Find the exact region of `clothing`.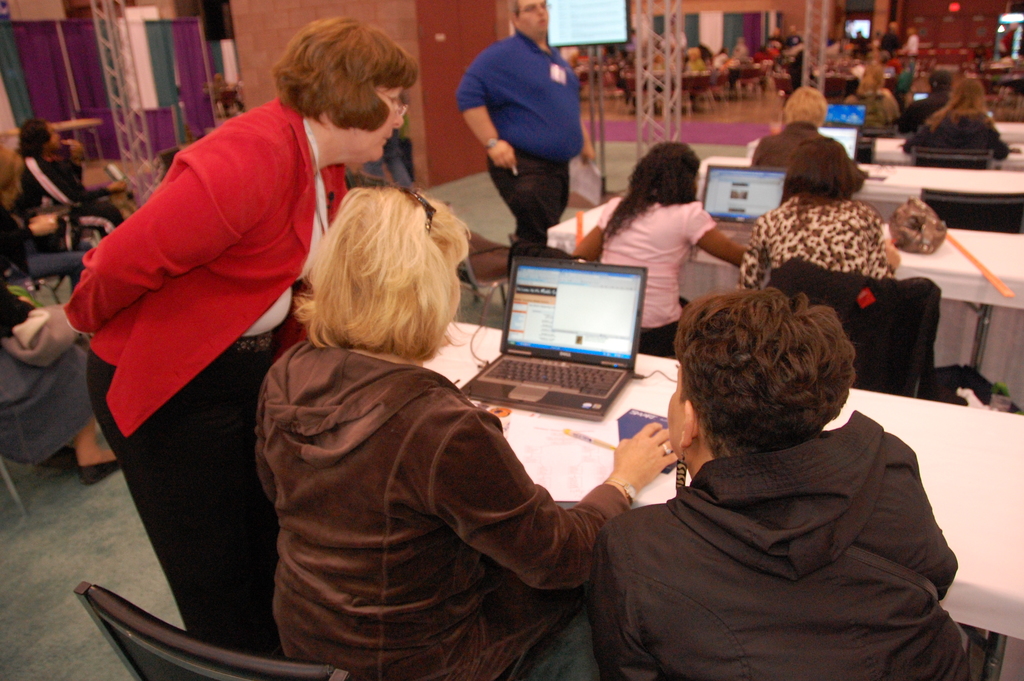
Exact region: box(80, 91, 344, 623).
